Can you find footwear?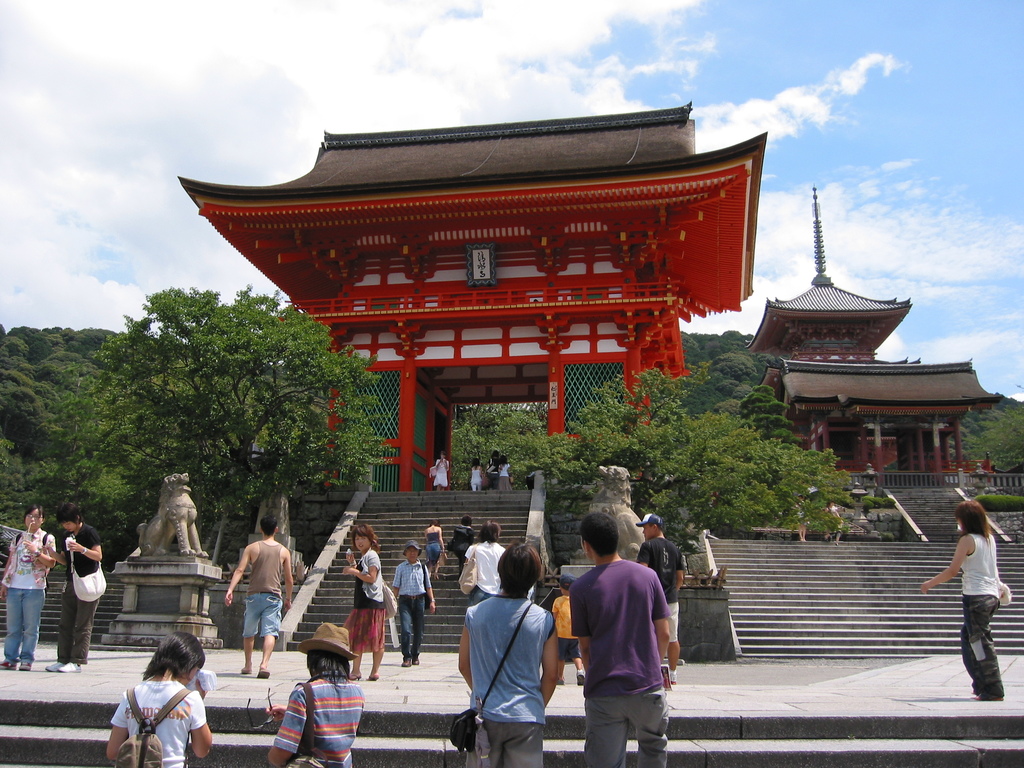
Yes, bounding box: bbox(45, 662, 65, 673).
